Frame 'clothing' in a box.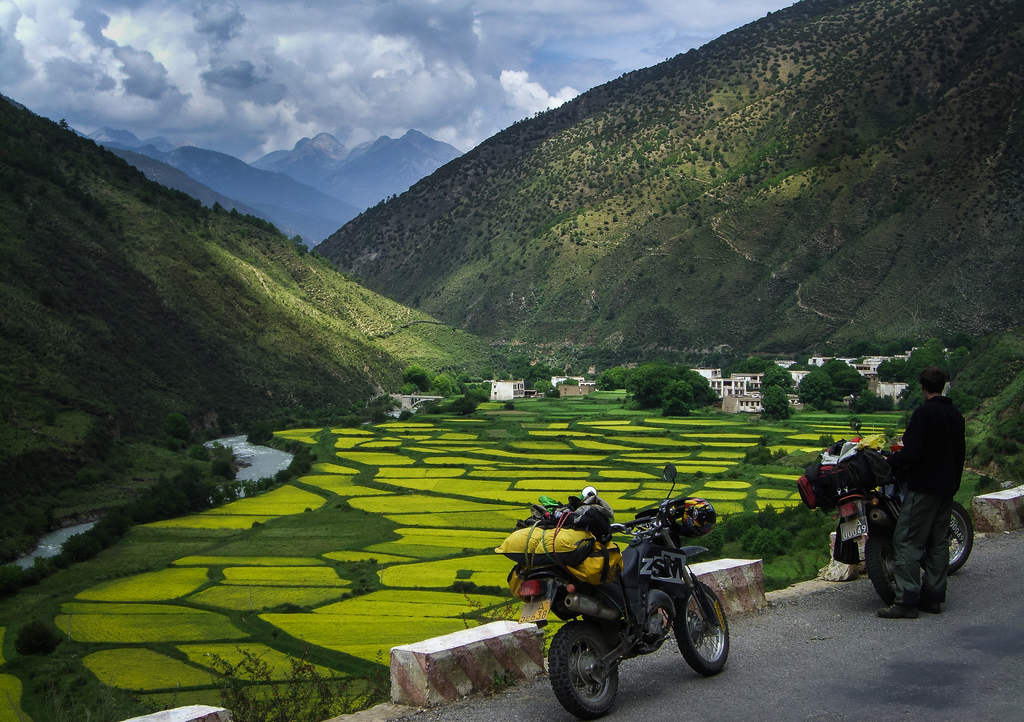
x1=897, y1=375, x2=977, y2=566.
